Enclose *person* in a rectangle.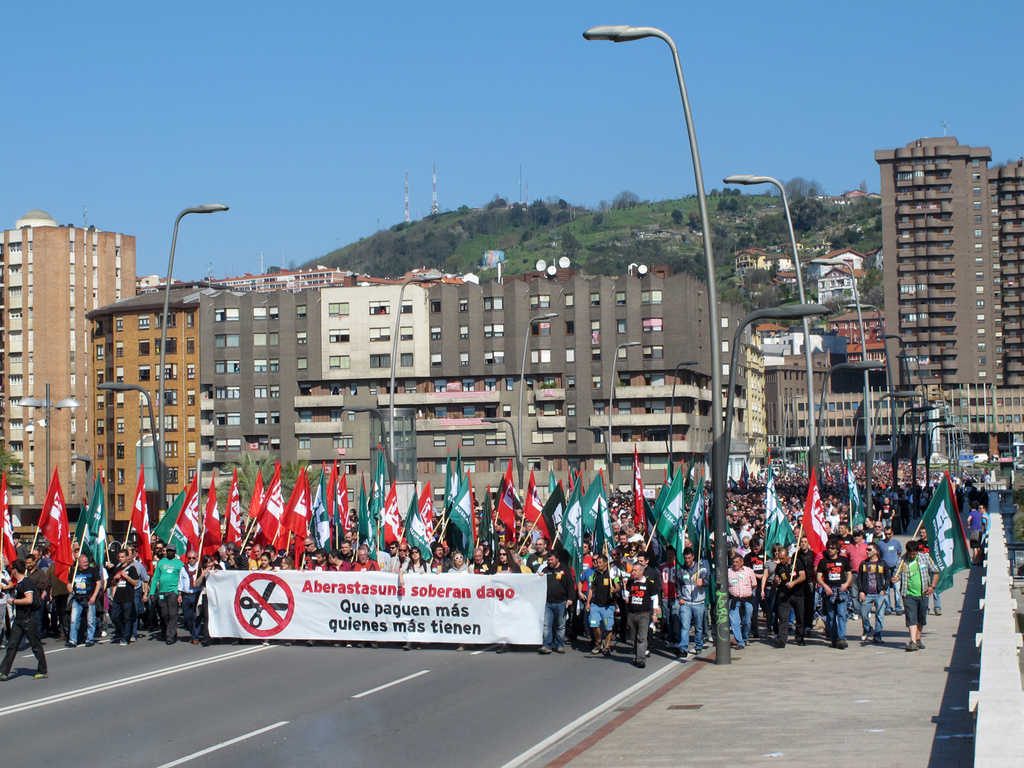
Rect(300, 545, 336, 574).
